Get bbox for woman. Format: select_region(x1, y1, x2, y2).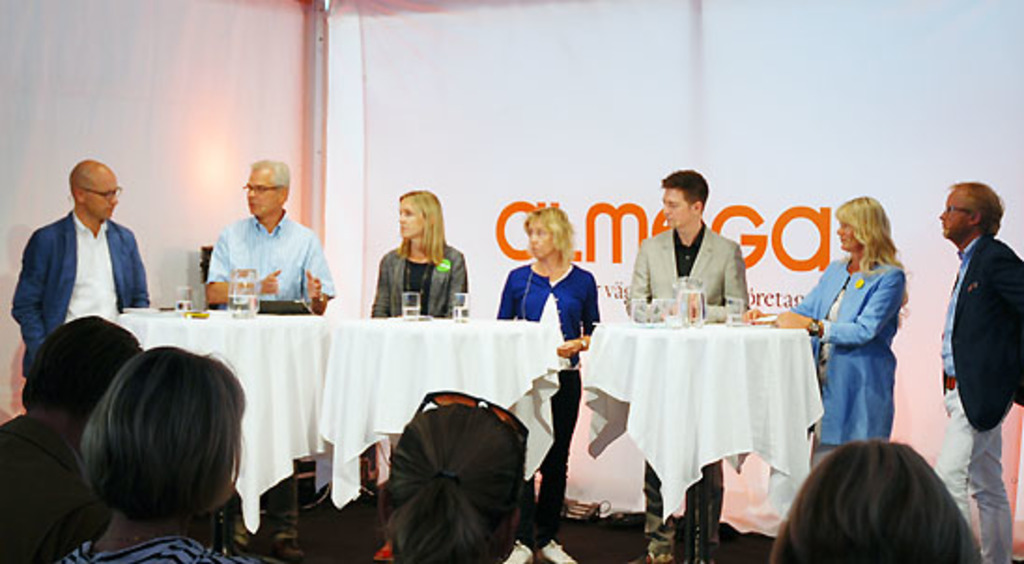
select_region(47, 342, 245, 562).
